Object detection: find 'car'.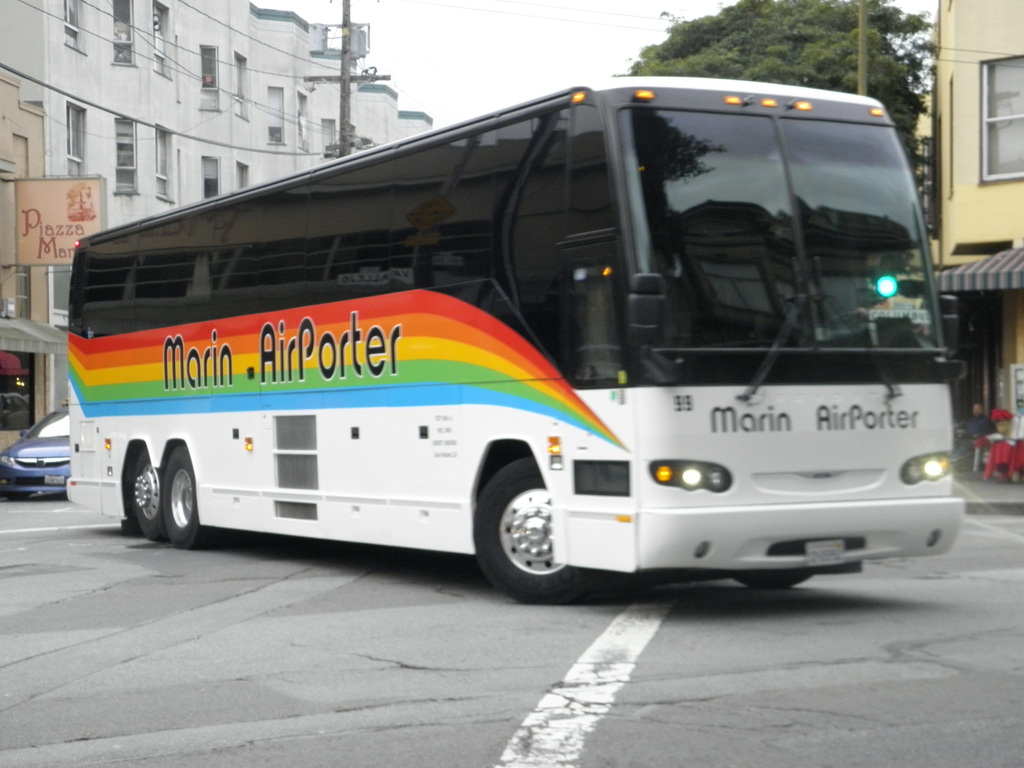
{"left": 0, "top": 411, "right": 77, "bottom": 504}.
